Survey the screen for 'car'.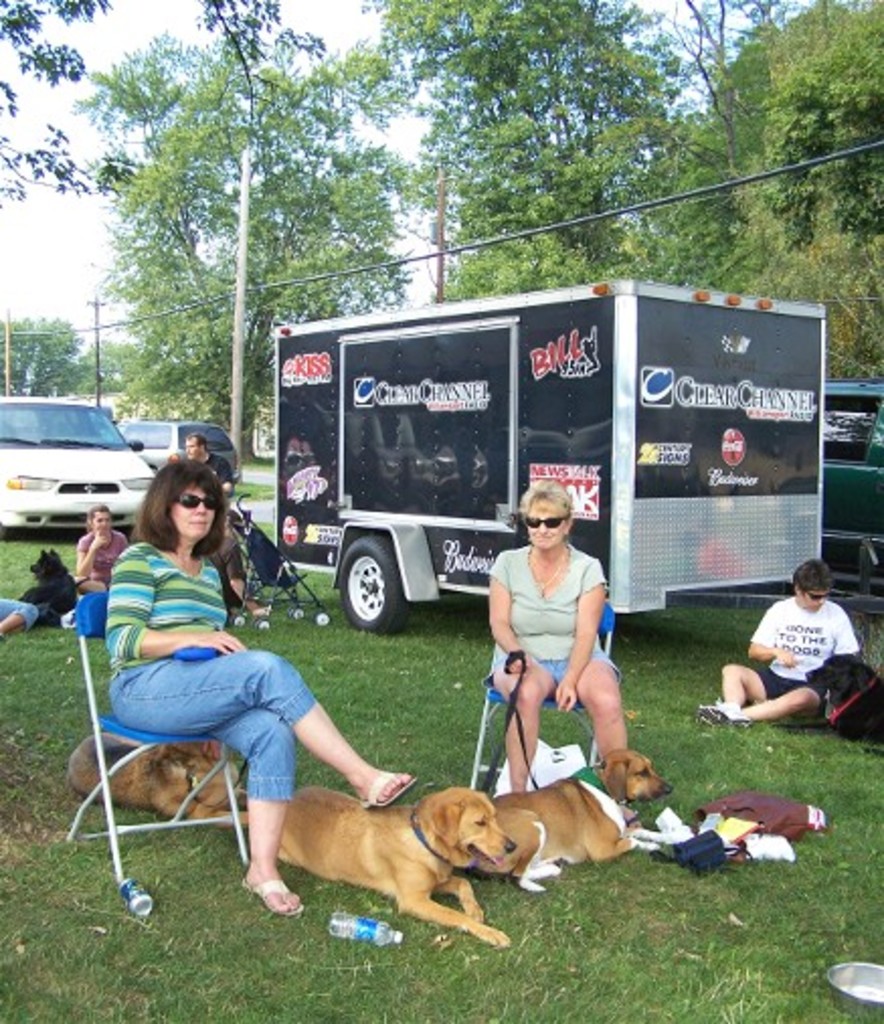
Survey found: <box>0,395,152,542</box>.
